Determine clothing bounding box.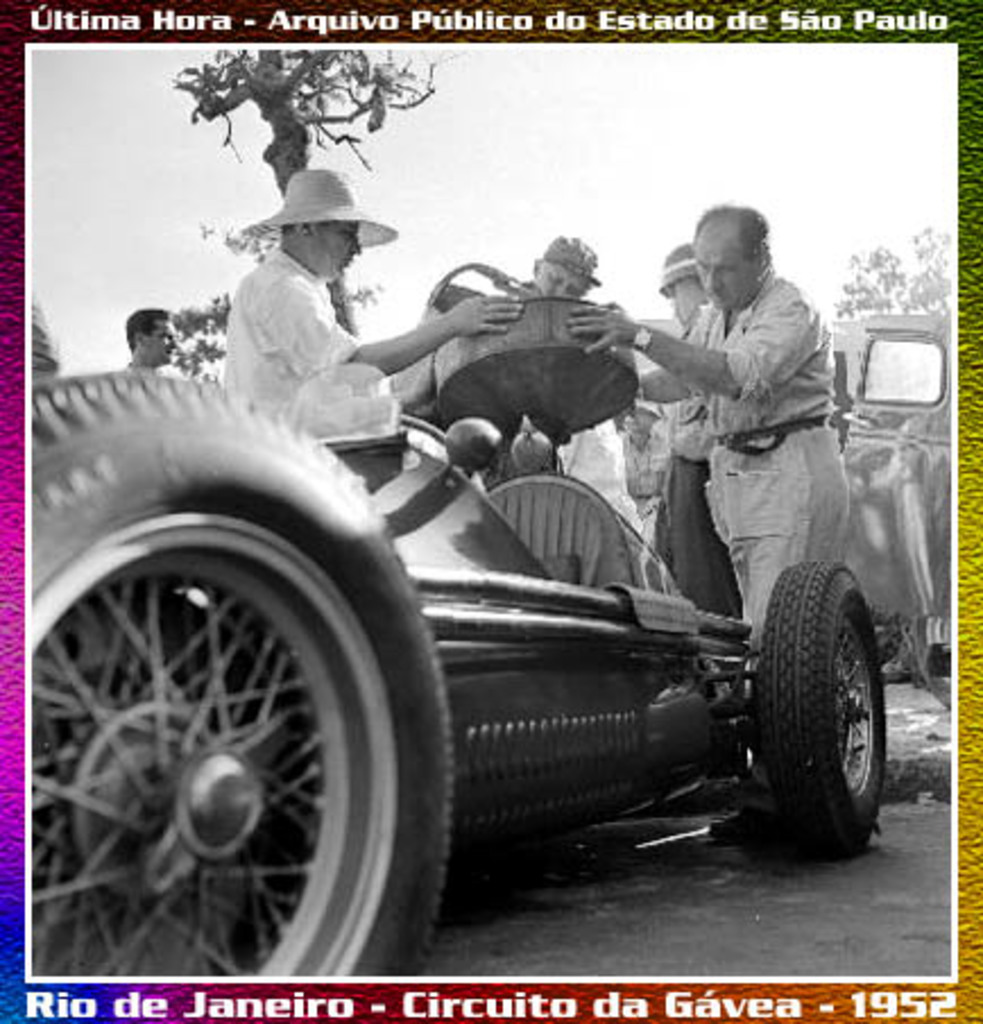
Determined: [left=670, top=270, right=840, bottom=630].
